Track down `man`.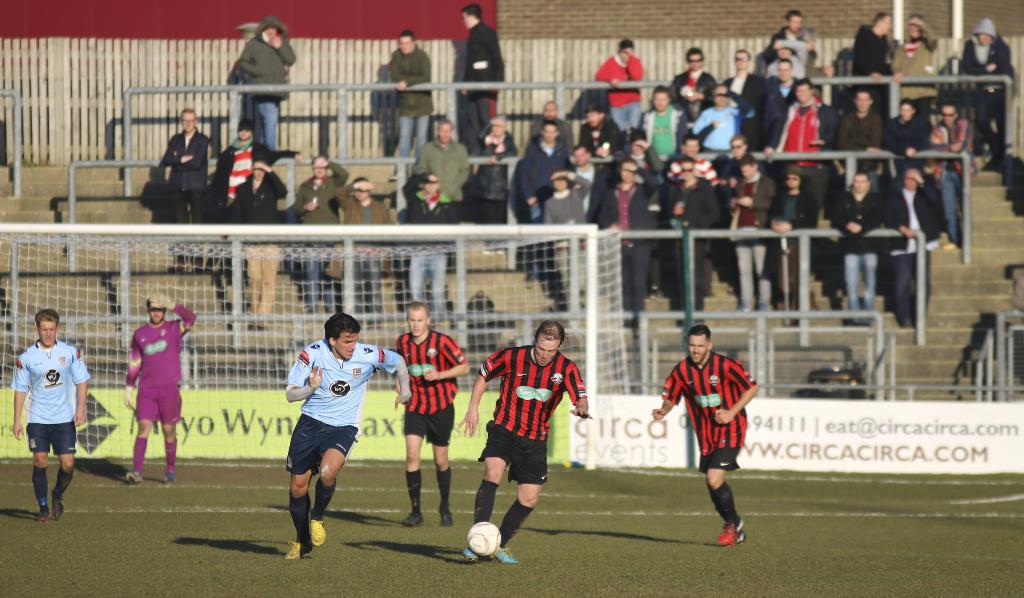
Tracked to detection(667, 49, 713, 108).
